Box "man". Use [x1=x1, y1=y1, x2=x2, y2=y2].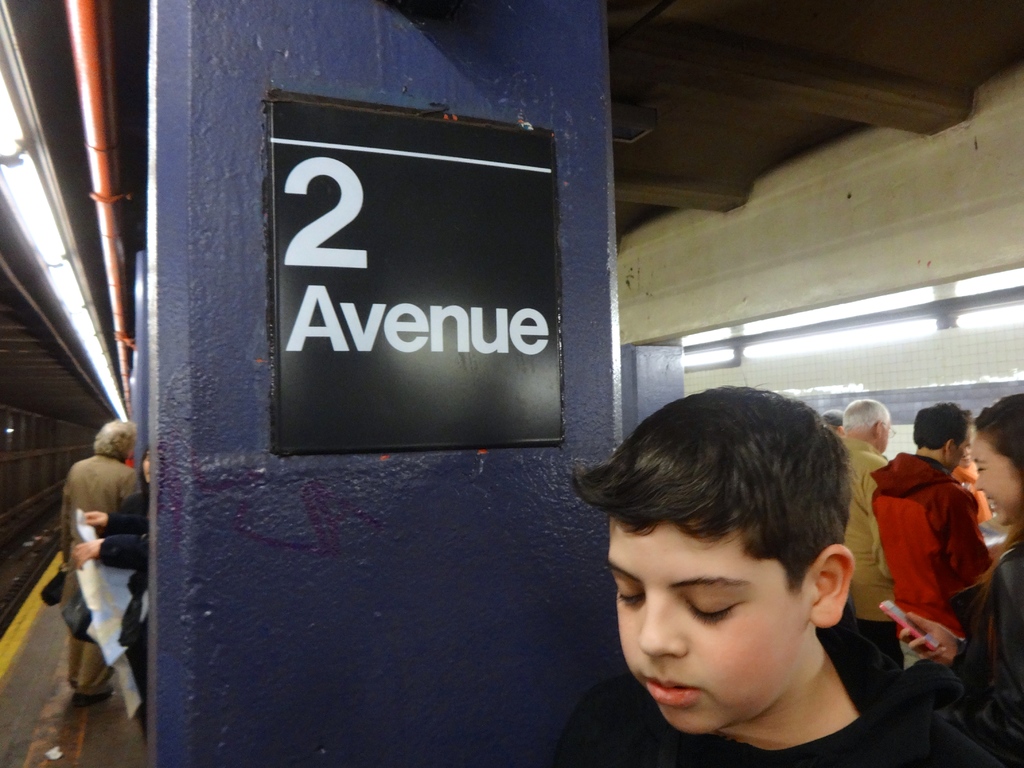
[x1=870, y1=402, x2=994, y2=669].
